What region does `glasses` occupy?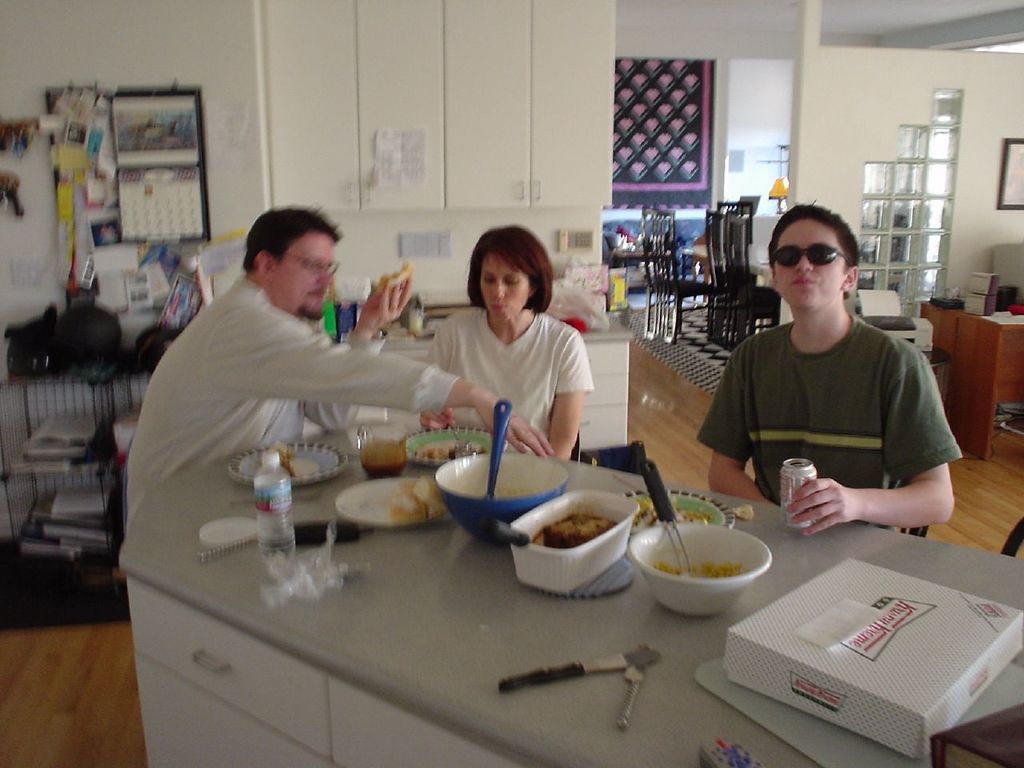
x1=770, y1=243, x2=846, y2=269.
